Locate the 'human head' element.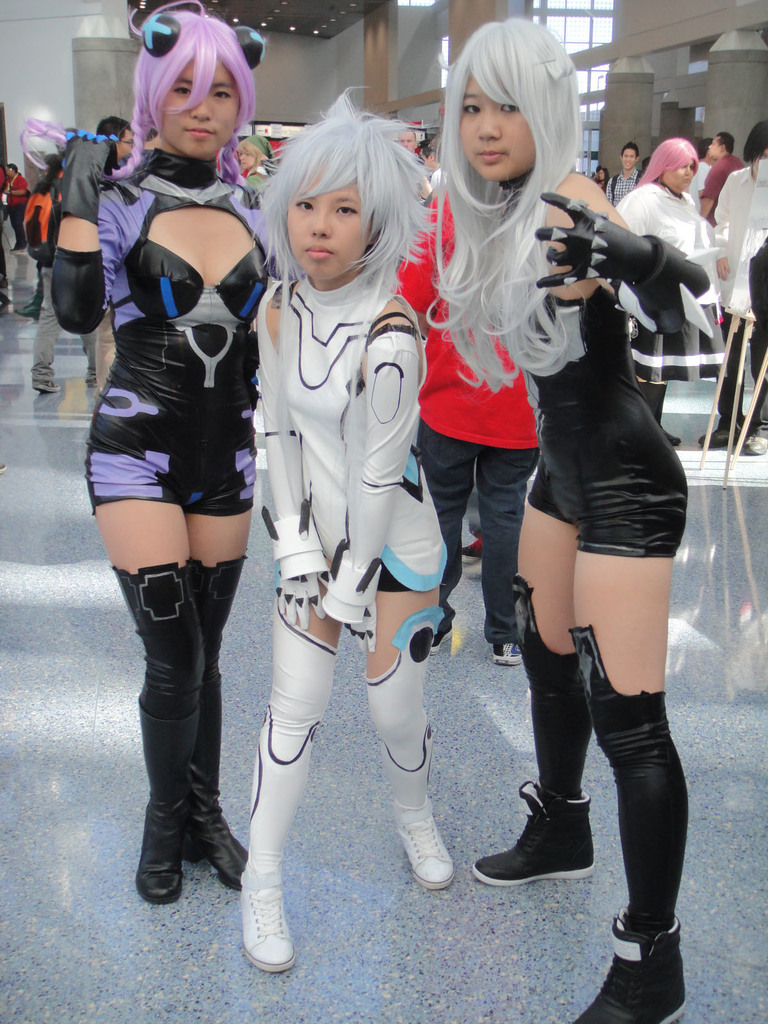
Element bbox: [139,12,258,162].
